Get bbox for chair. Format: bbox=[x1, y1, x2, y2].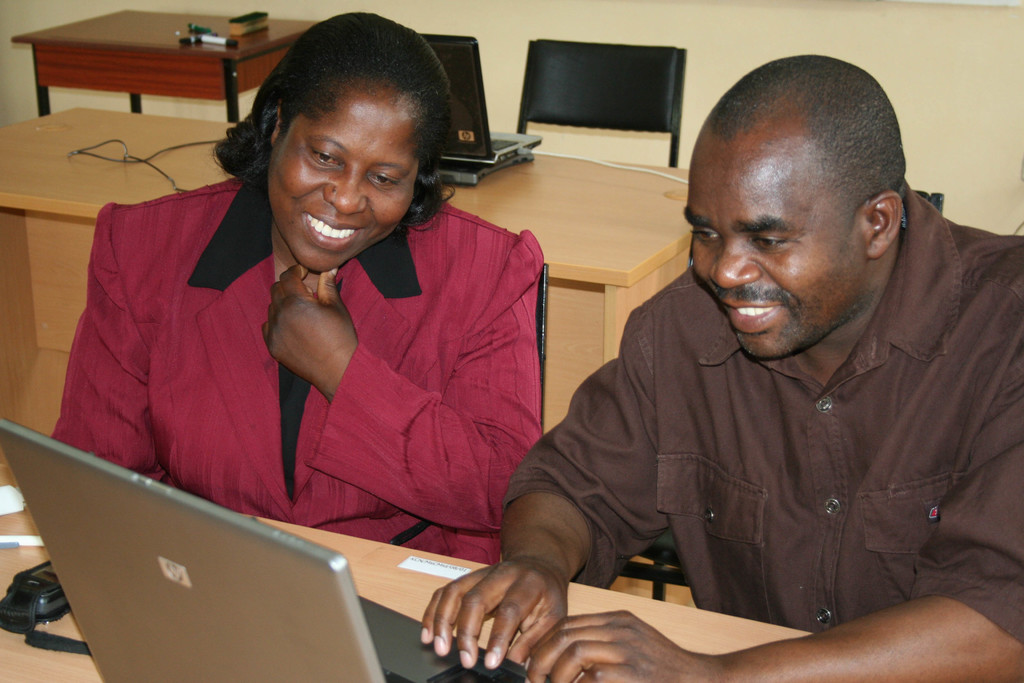
bbox=[531, 273, 550, 443].
